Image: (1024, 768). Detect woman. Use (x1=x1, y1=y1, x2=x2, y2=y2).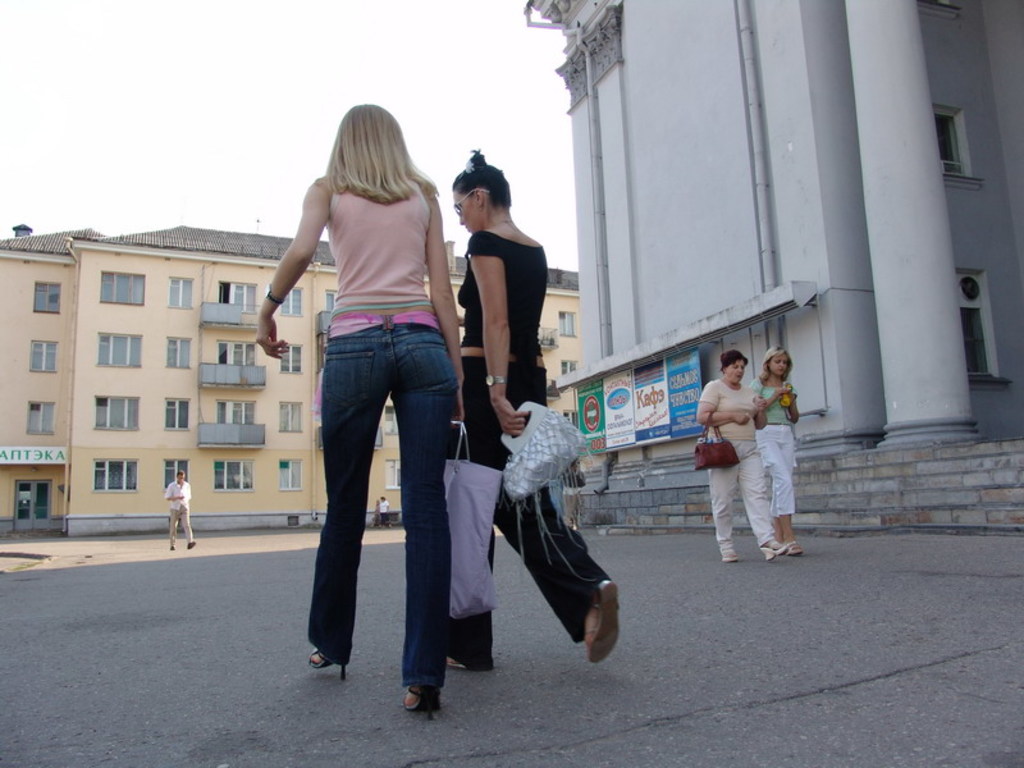
(x1=436, y1=154, x2=620, y2=672).
